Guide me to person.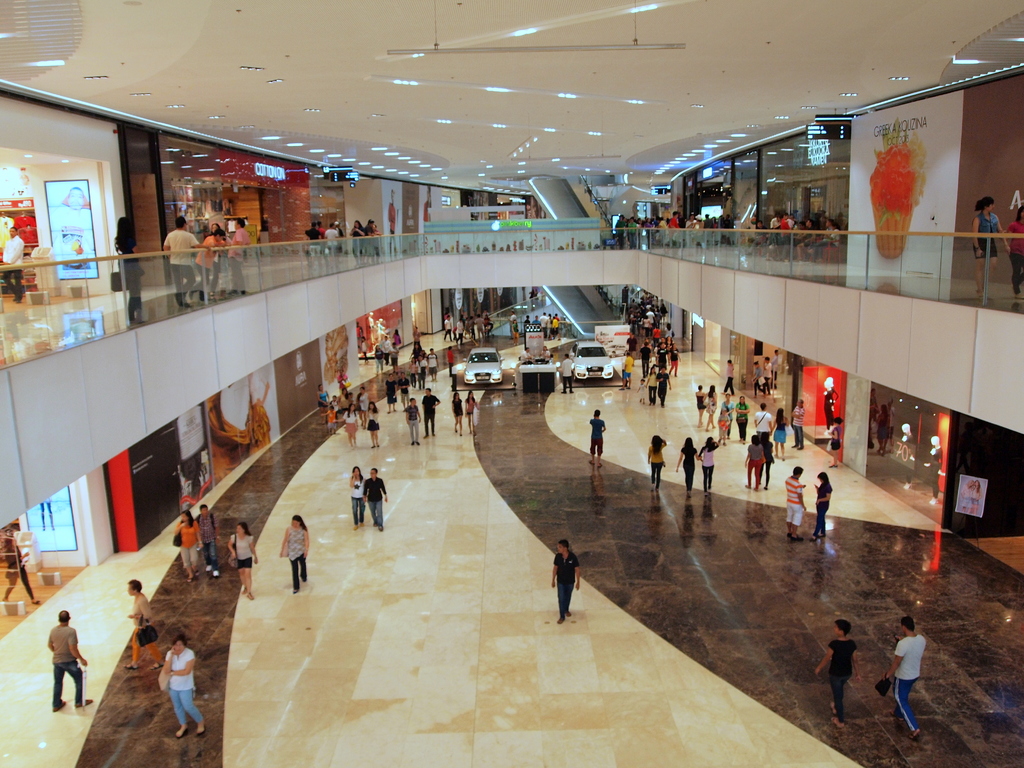
Guidance: box(761, 434, 774, 487).
